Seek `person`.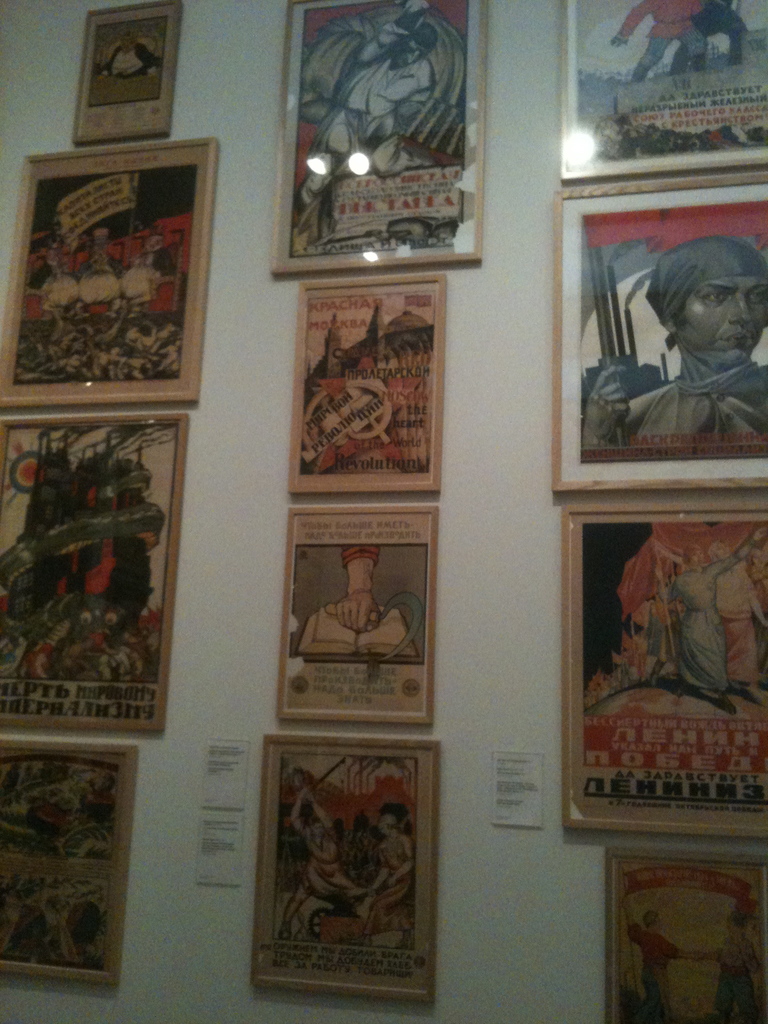
x1=614, y1=223, x2=763, y2=470.
